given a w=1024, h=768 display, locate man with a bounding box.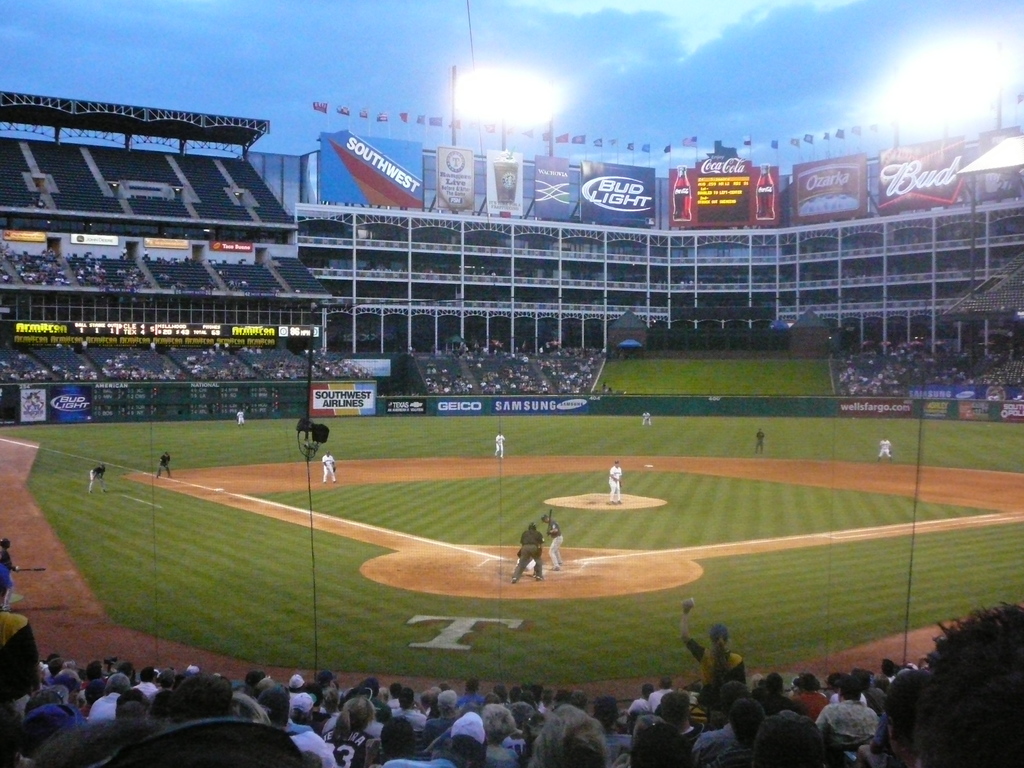
Located: [0, 578, 38, 718].
